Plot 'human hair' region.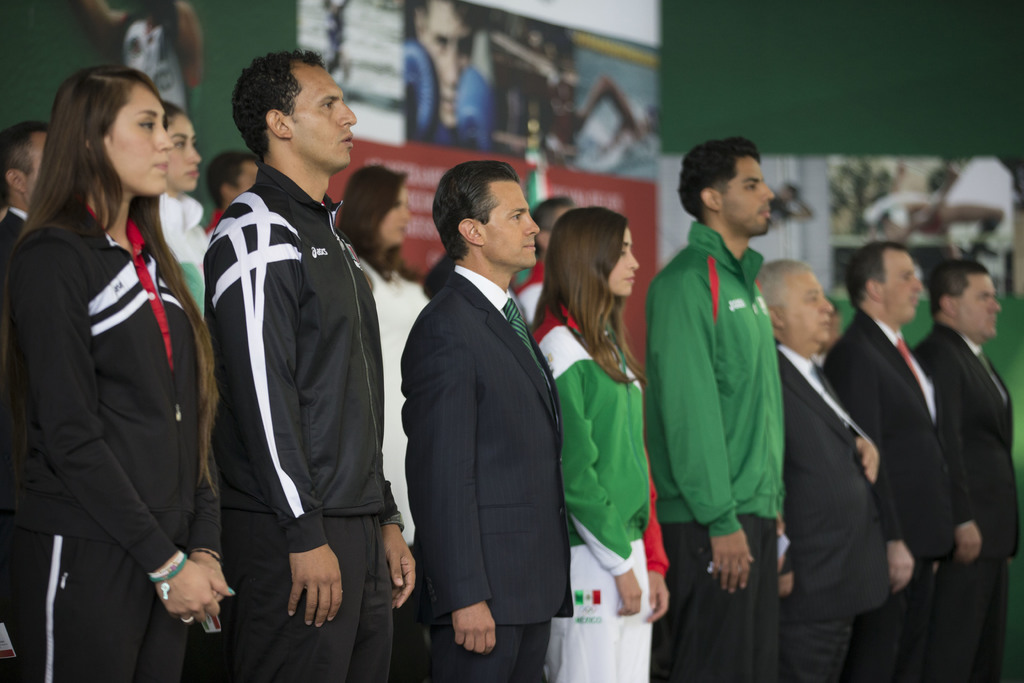
Plotted at bbox(538, 211, 650, 393).
